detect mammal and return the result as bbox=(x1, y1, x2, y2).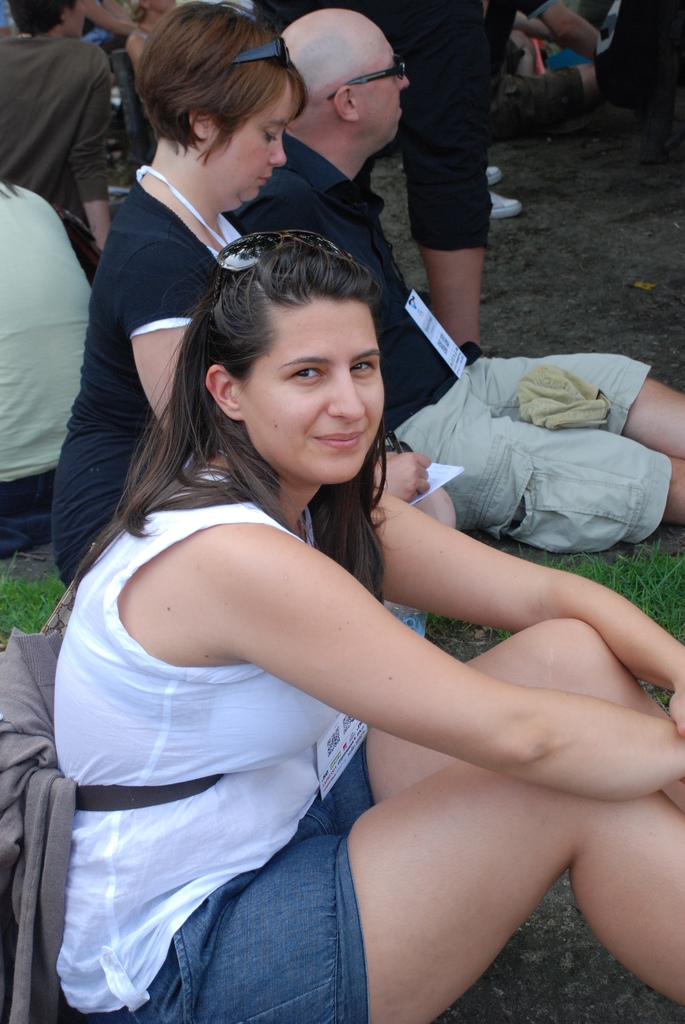
bbox=(611, 1, 684, 166).
